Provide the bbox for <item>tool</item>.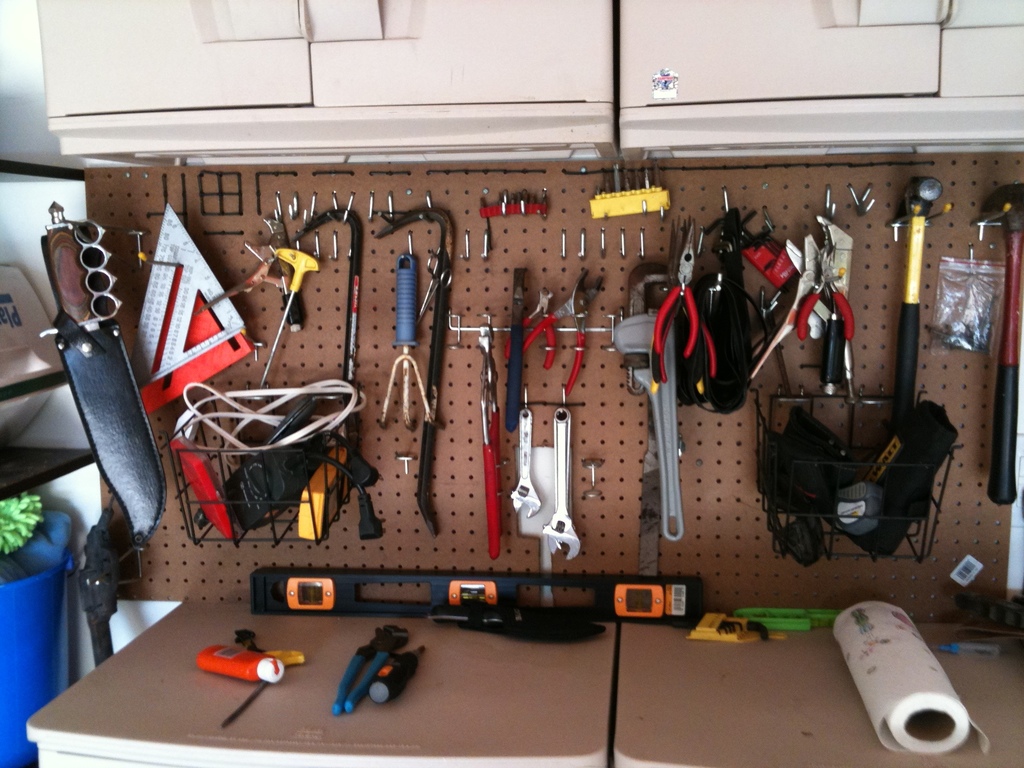
region(883, 173, 938, 451).
